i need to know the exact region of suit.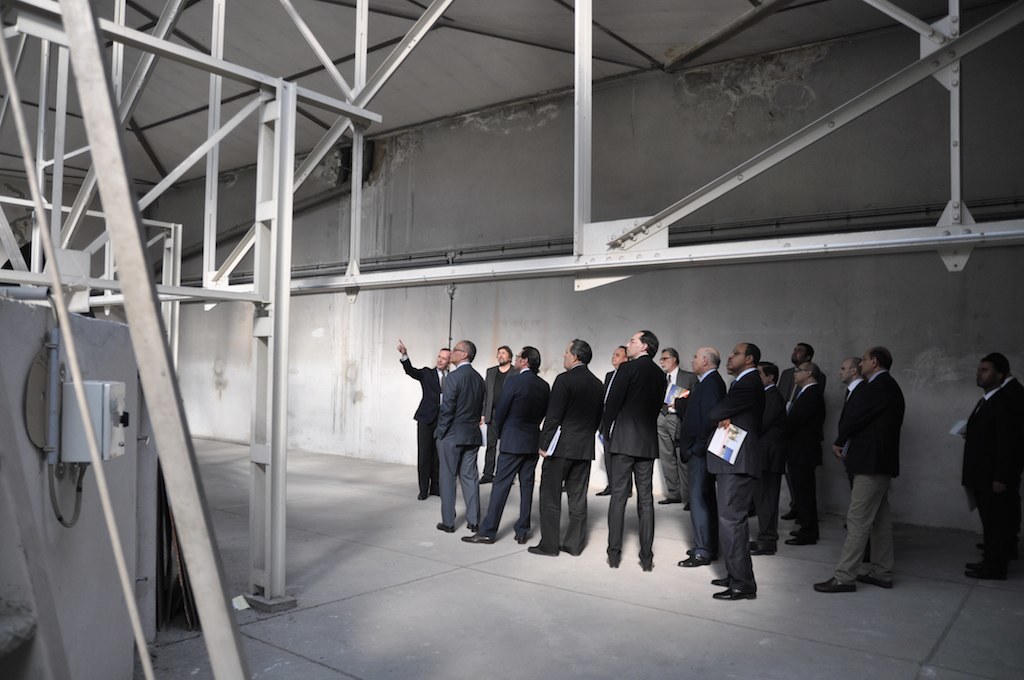
Region: [left=839, top=375, right=875, bottom=539].
